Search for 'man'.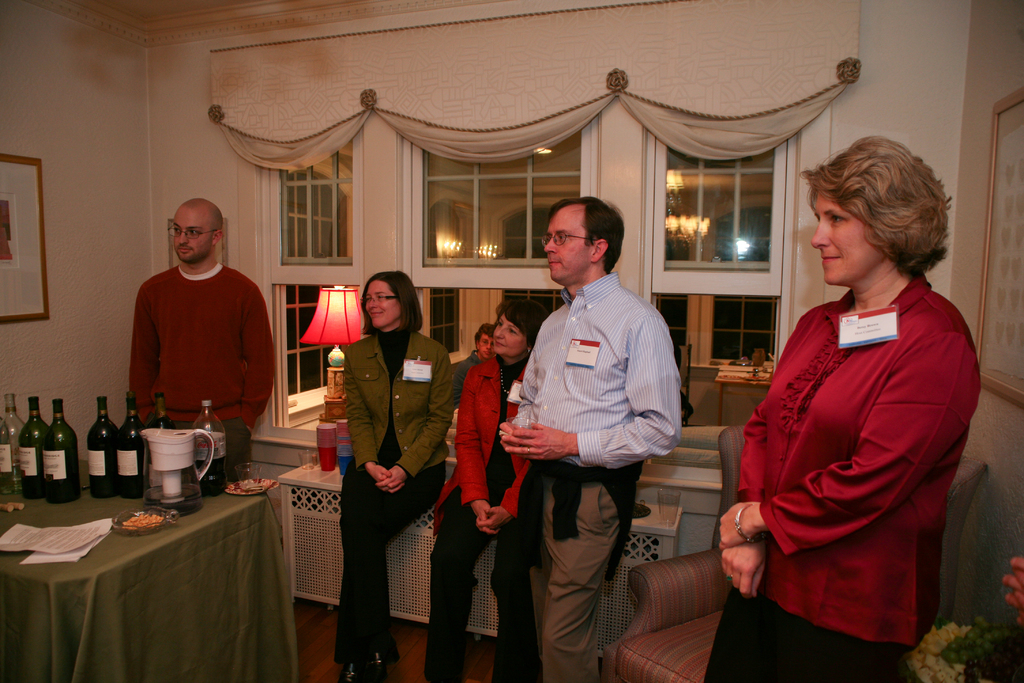
Found at select_region(499, 193, 678, 682).
